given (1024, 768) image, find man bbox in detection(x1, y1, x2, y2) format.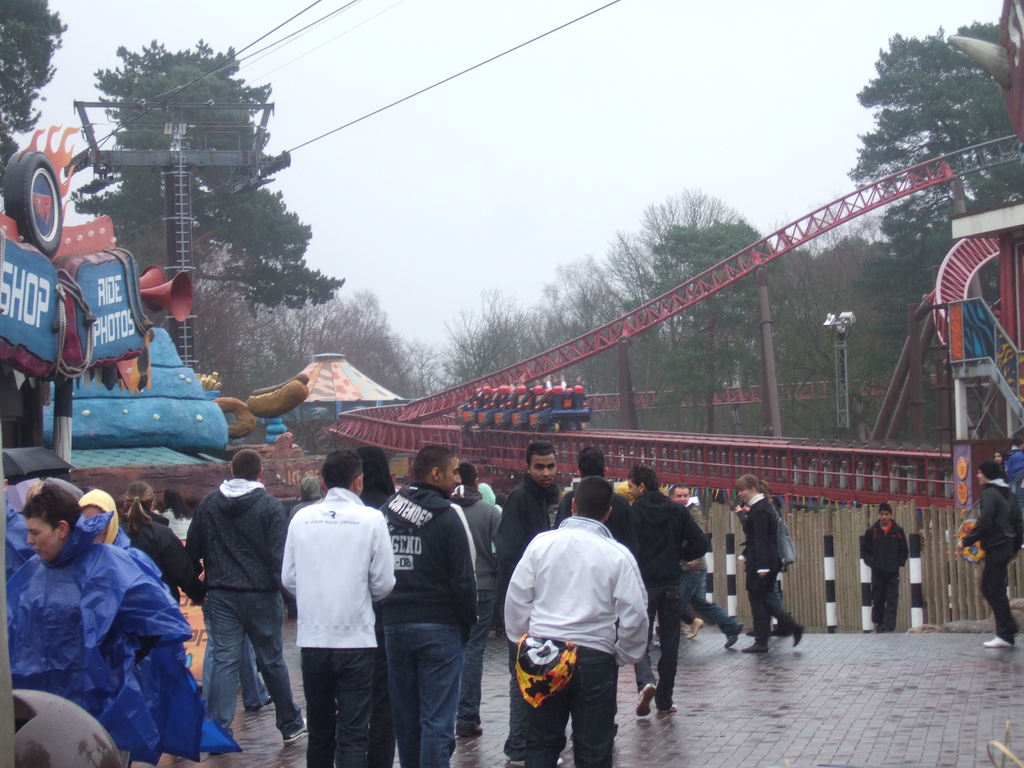
detection(175, 451, 310, 749).
